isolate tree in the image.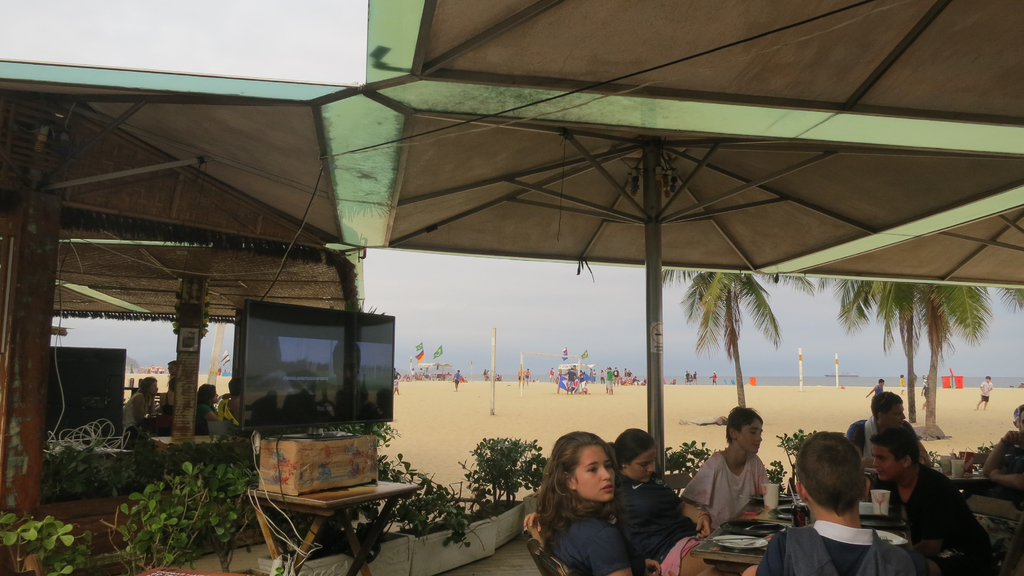
Isolated region: 650 266 818 430.
